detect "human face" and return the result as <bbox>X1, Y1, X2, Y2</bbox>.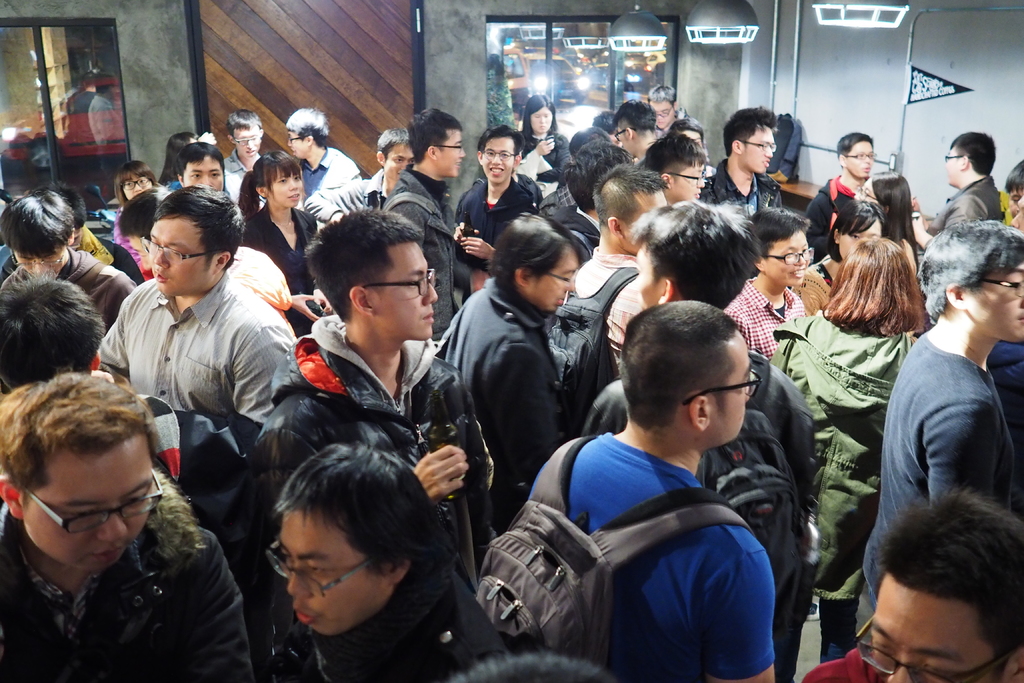
<bbox>625, 188, 664, 248</bbox>.
